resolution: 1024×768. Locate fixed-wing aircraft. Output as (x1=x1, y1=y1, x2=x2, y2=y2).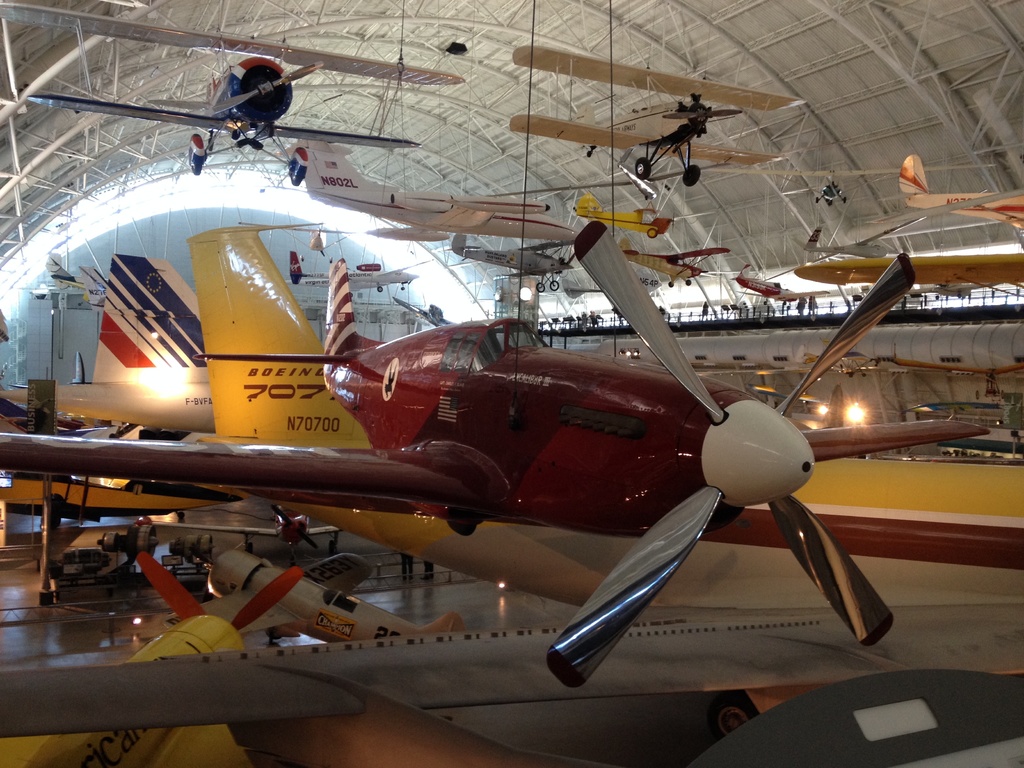
(x1=794, y1=246, x2=1023, y2=285).
